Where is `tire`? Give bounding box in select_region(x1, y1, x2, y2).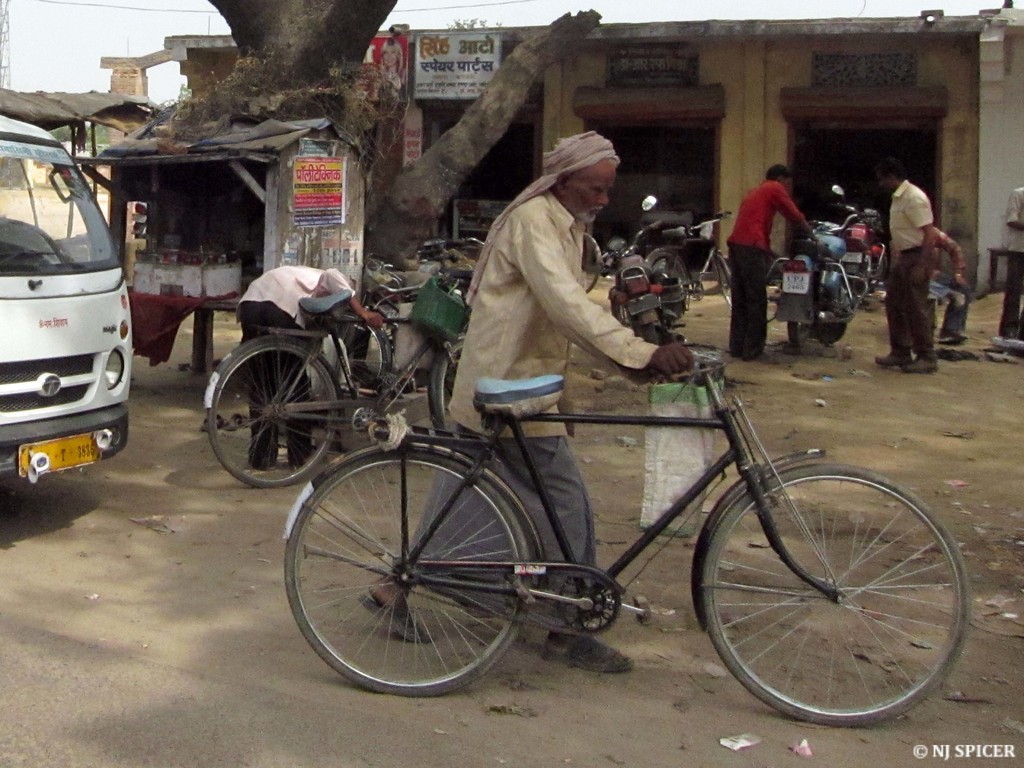
select_region(700, 460, 968, 724).
